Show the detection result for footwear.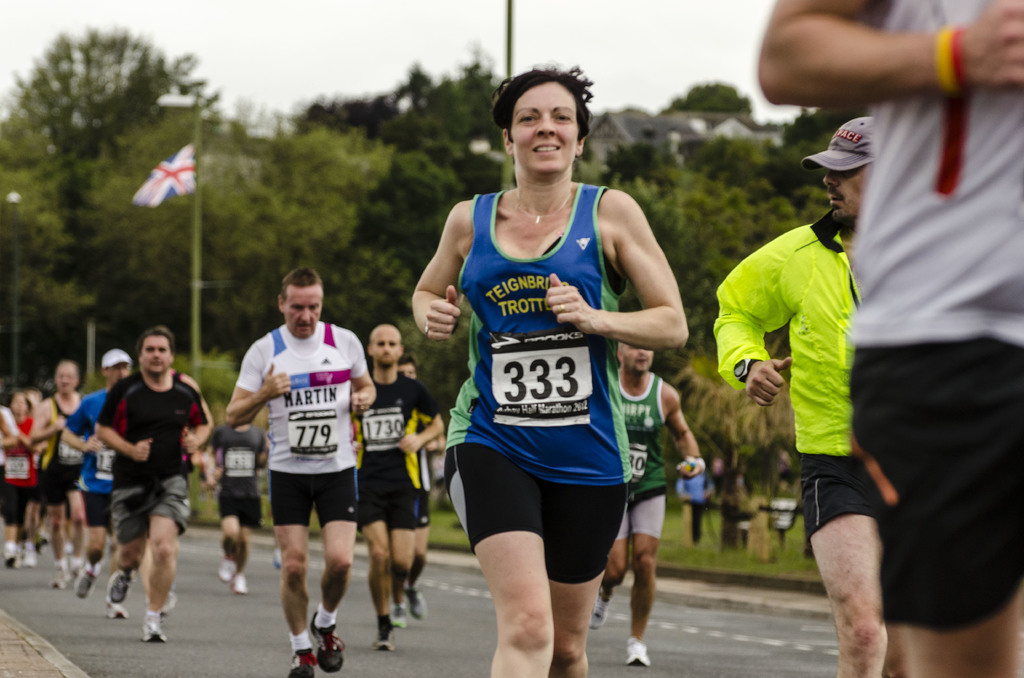
372/633/394/651.
